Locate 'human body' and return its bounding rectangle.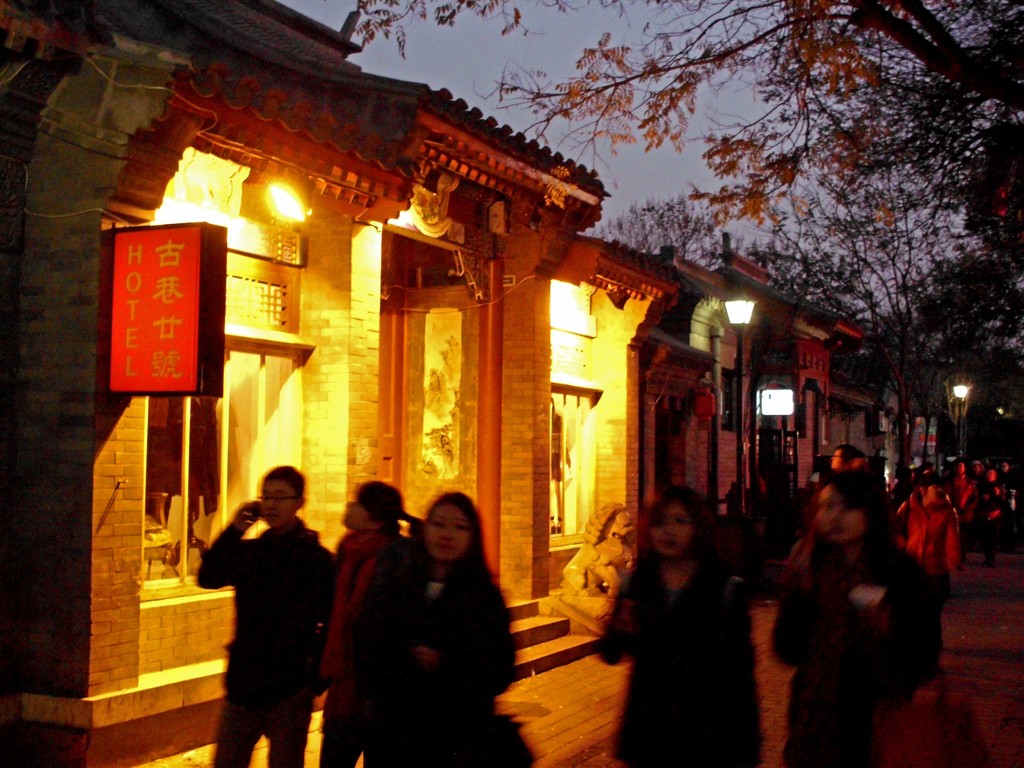
pyautogui.locateOnScreen(779, 461, 936, 767).
